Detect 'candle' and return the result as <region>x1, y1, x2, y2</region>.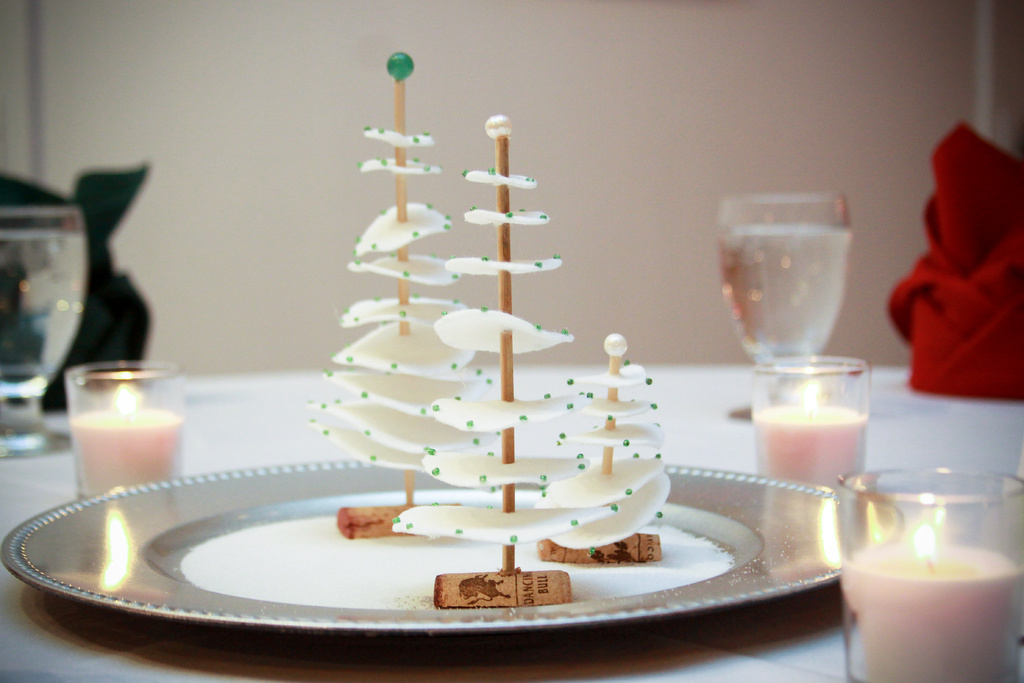
<region>68, 361, 188, 506</region>.
